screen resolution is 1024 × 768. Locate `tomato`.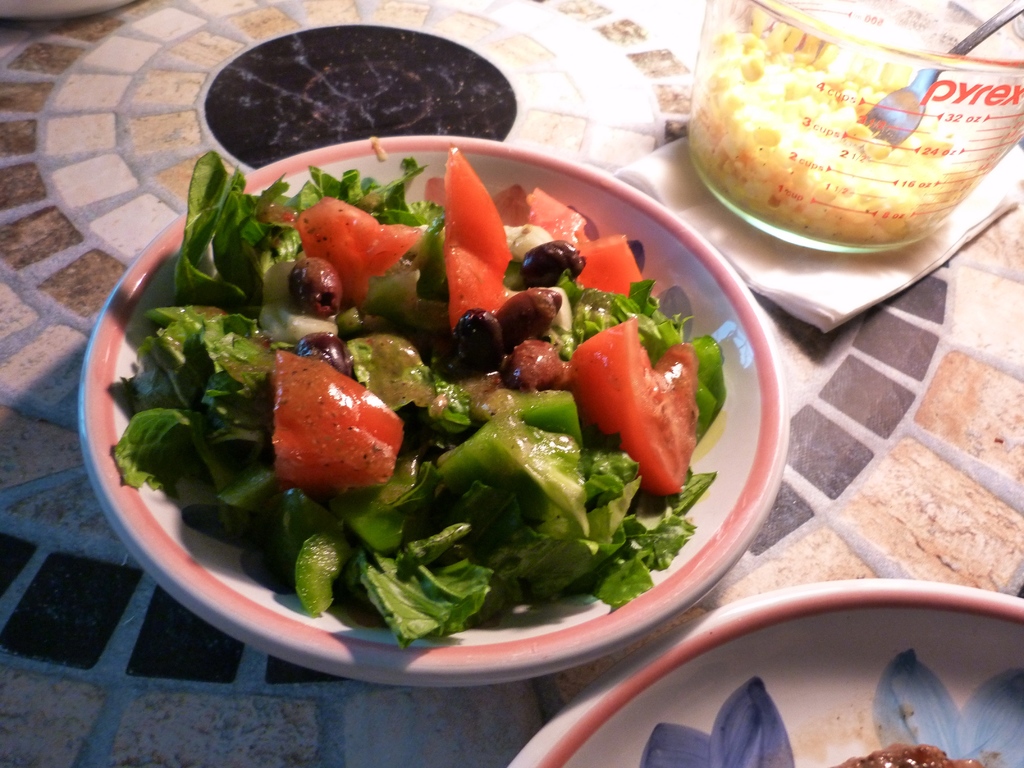
select_region(437, 147, 514, 336).
